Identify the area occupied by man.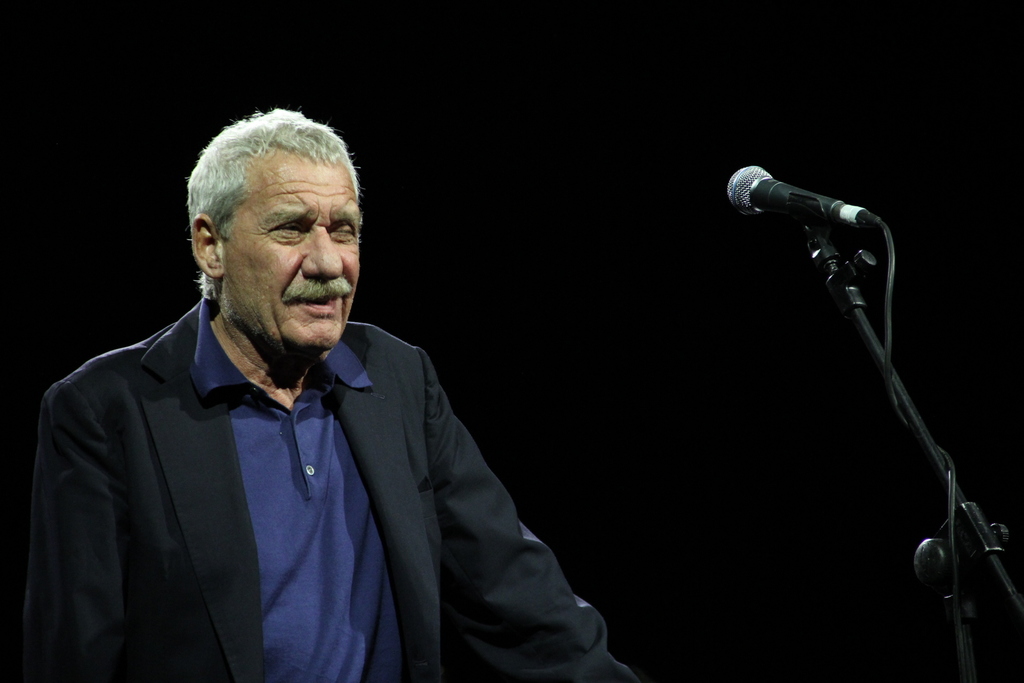
Area: 40/120/605/672.
